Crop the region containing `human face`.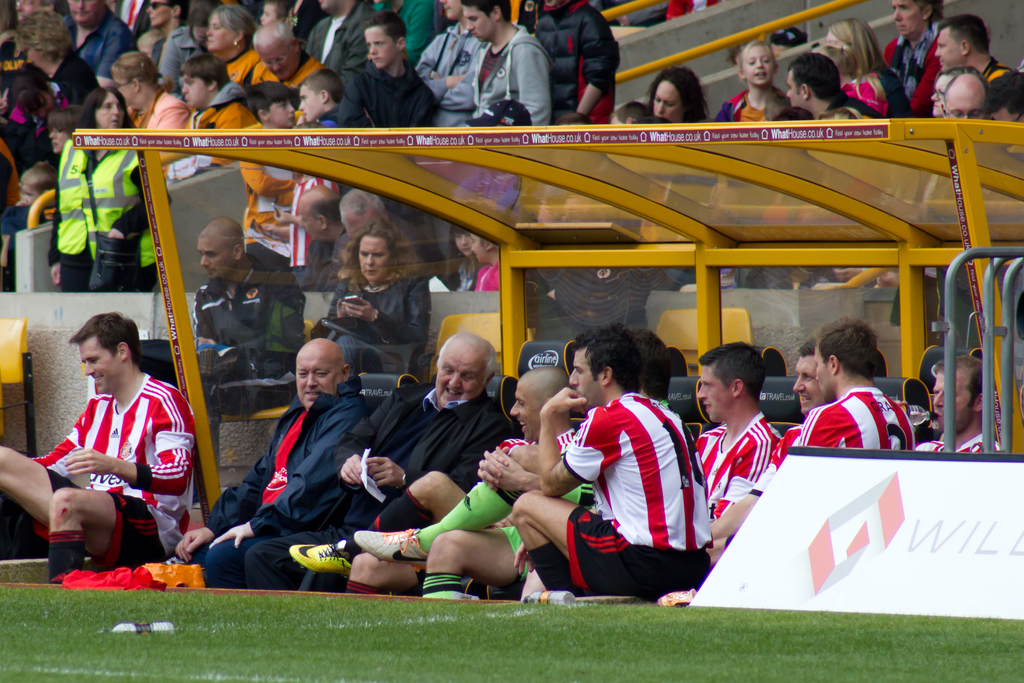
Crop region: box(945, 89, 984, 117).
